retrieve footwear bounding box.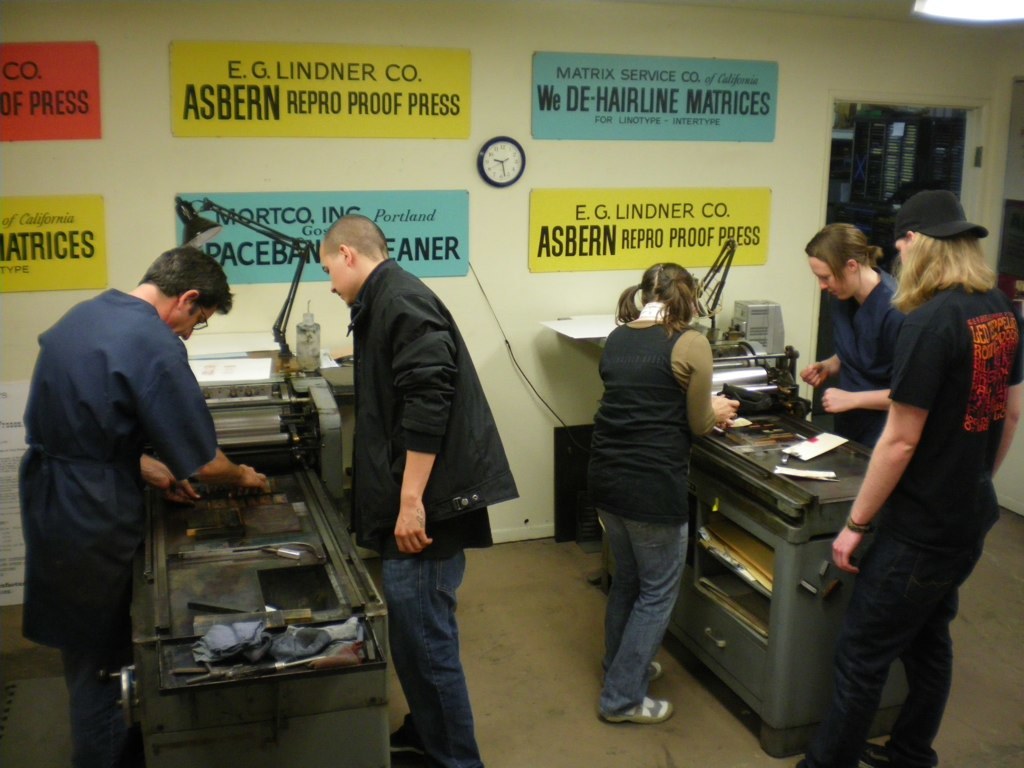
Bounding box: left=389, top=743, right=421, bottom=767.
